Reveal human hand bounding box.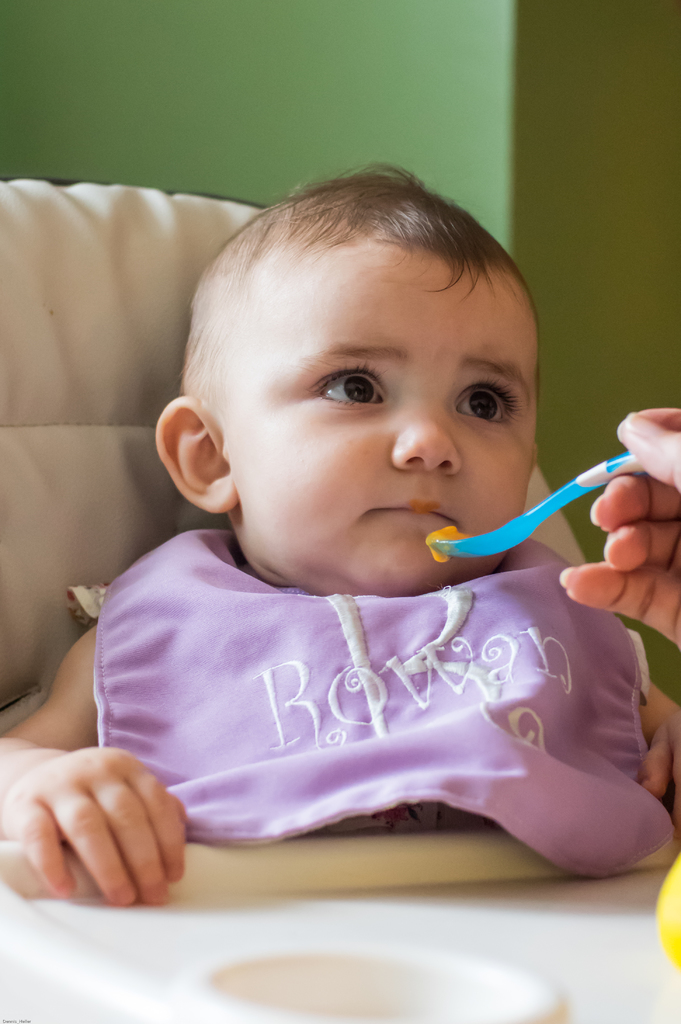
Revealed: <box>559,406,680,644</box>.
